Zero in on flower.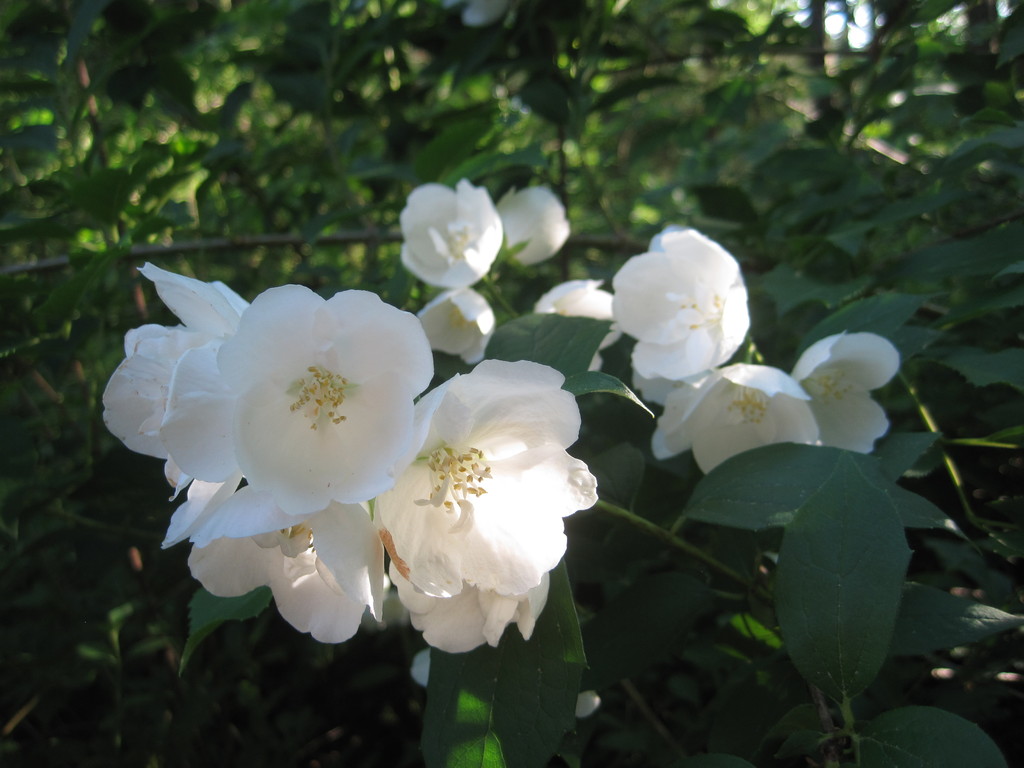
Zeroed in: [420, 289, 493, 362].
